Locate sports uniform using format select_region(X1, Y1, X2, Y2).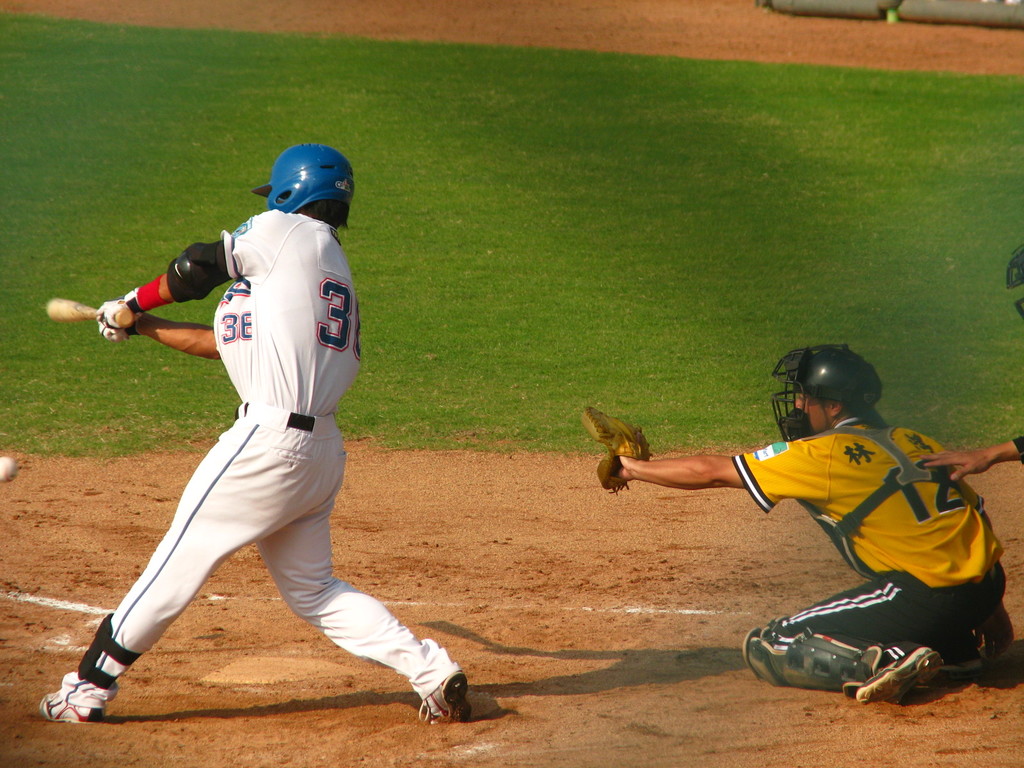
select_region(723, 328, 1014, 699).
